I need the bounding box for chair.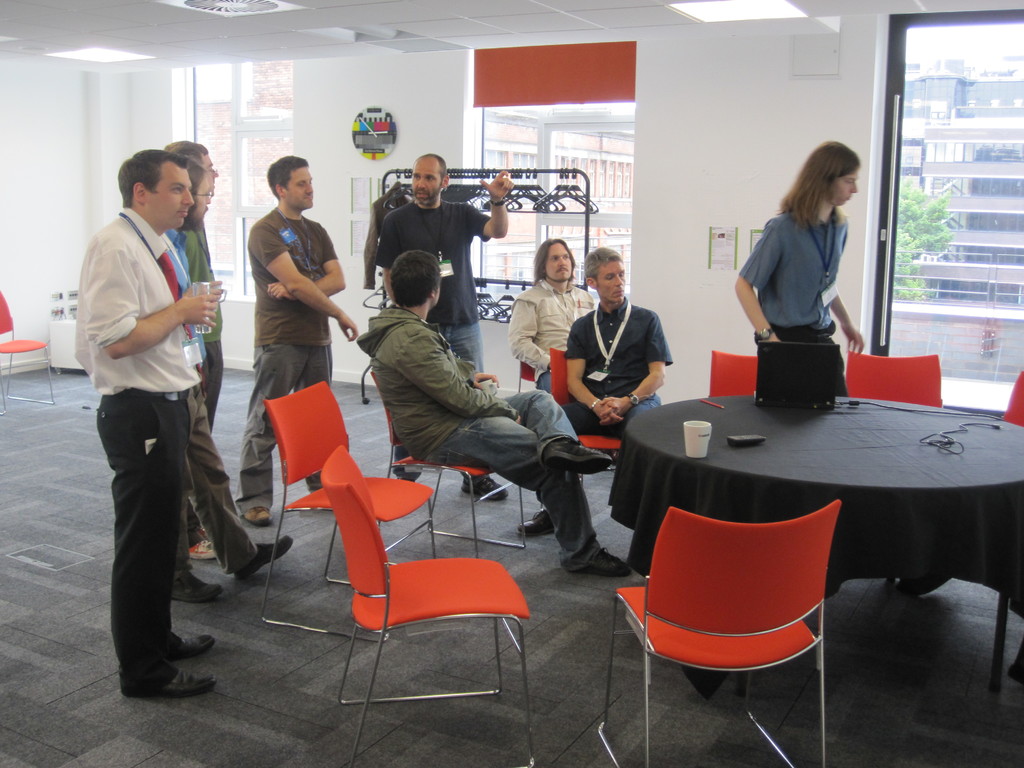
Here it is: <bbox>256, 381, 442, 639</bbox>.
